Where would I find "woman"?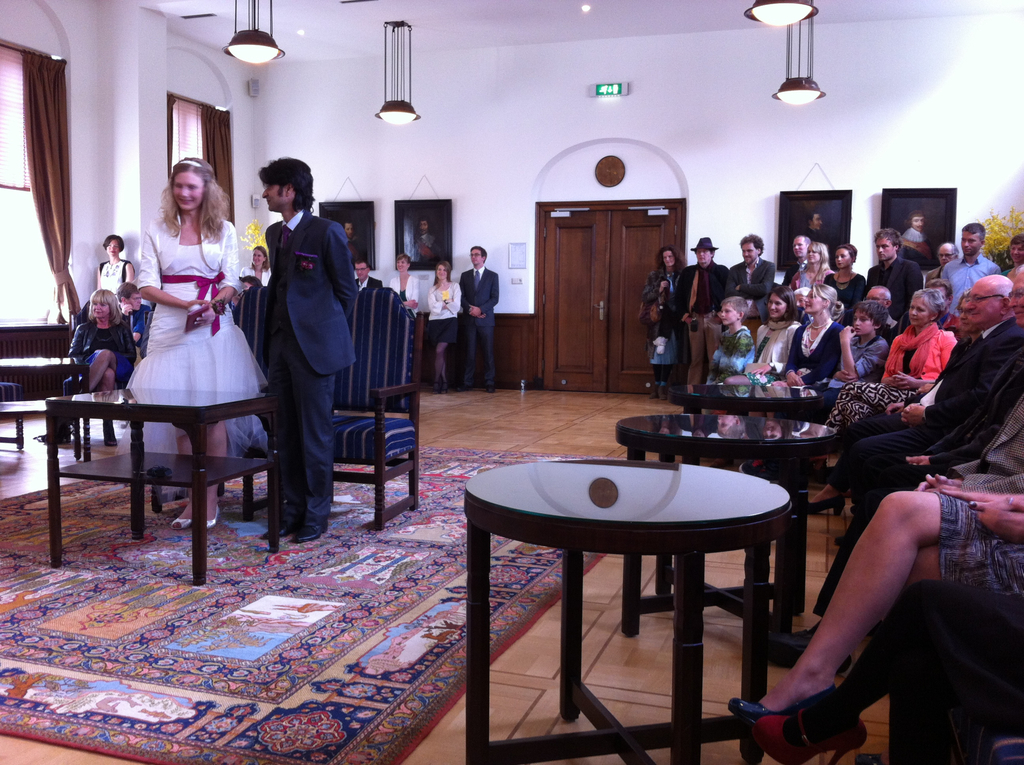
At 783,284,852,392.
